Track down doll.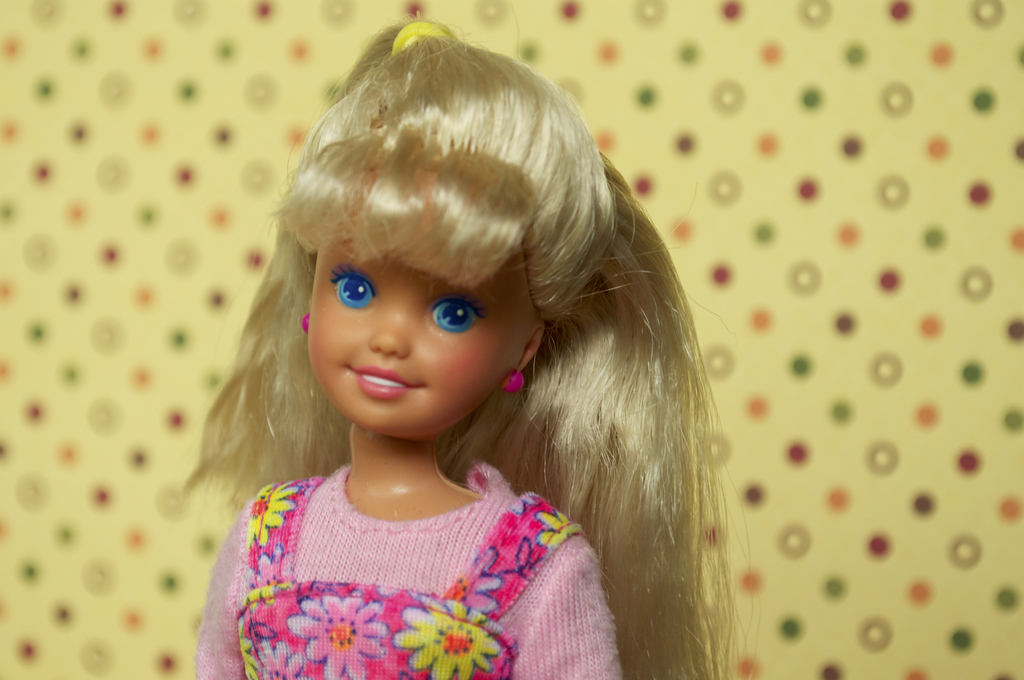
Tracked to 211 17 718 679.
